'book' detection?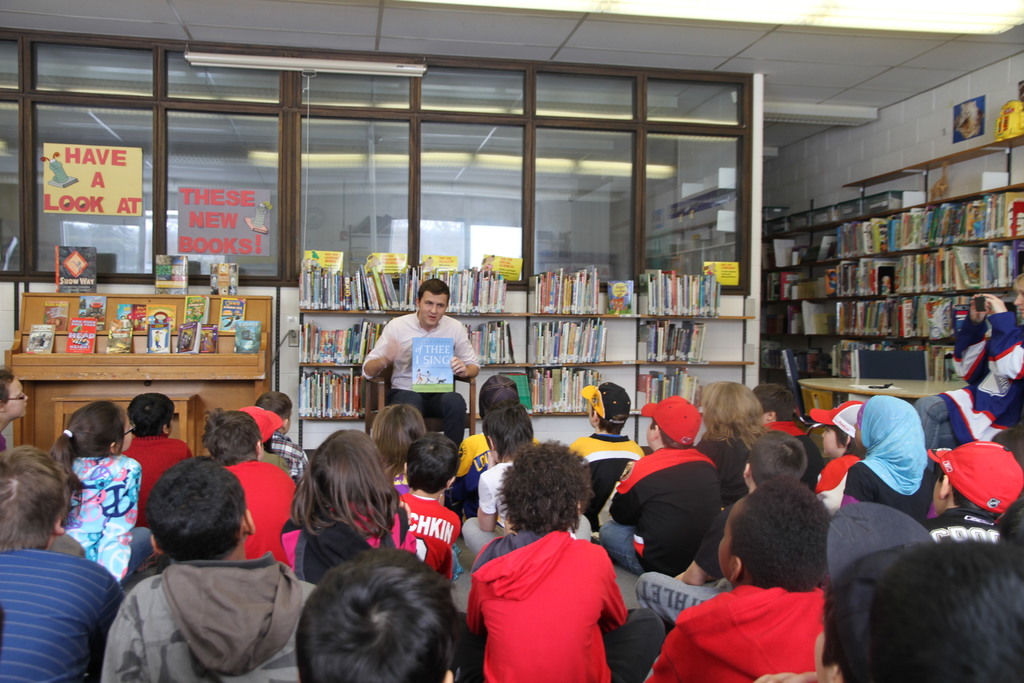
412,336,454,391
